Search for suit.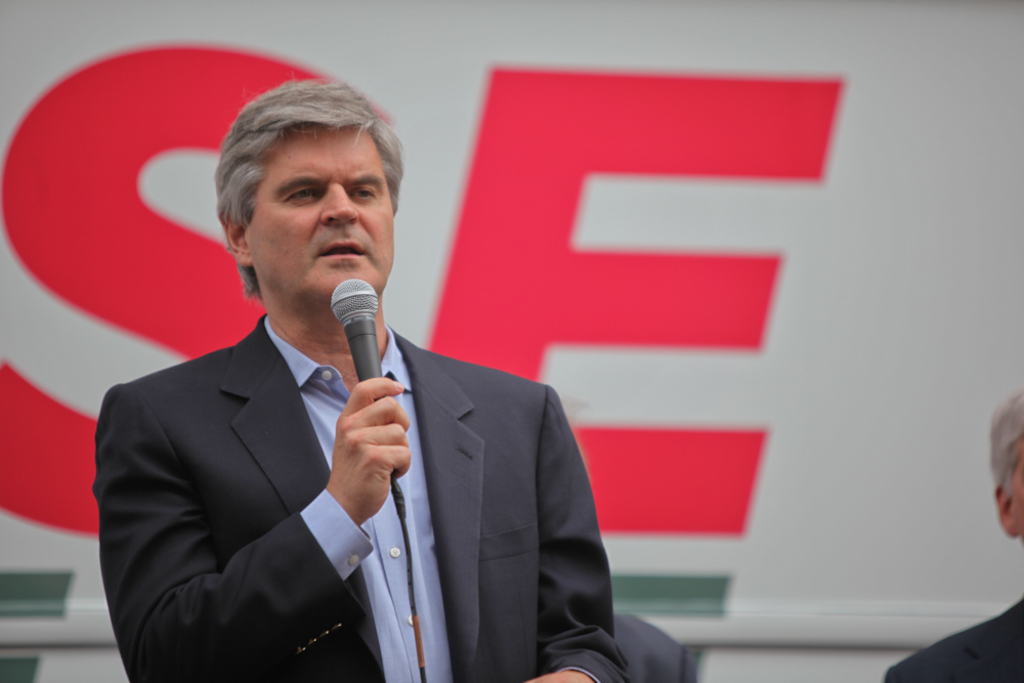
Found at 882/600/1023/682.
